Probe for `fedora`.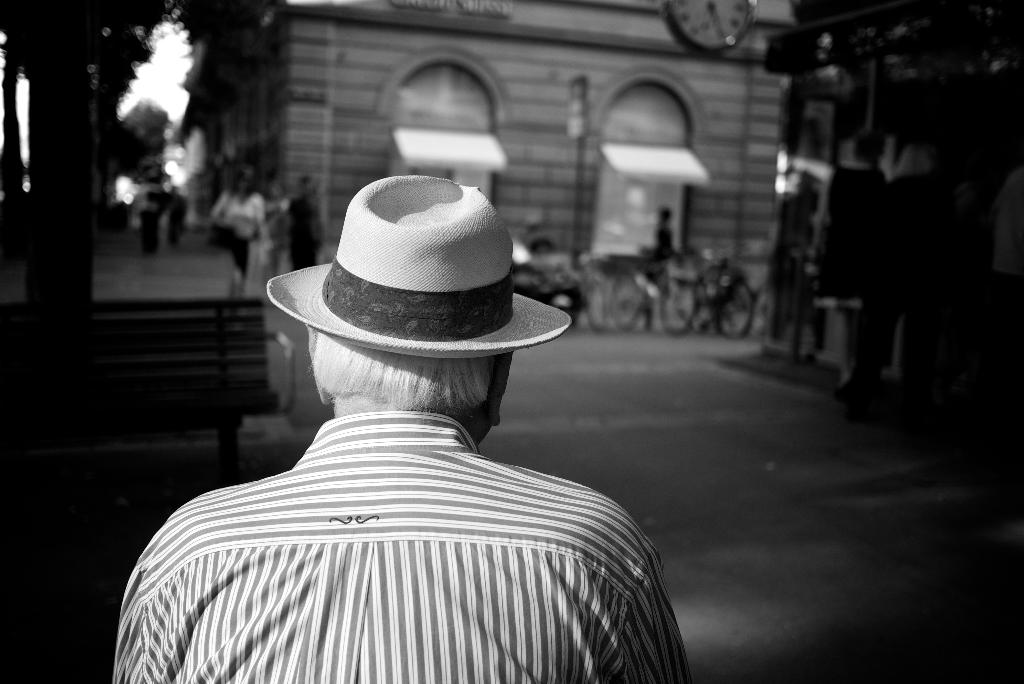
Probe result: BBox(270, 163, 582, 366).
